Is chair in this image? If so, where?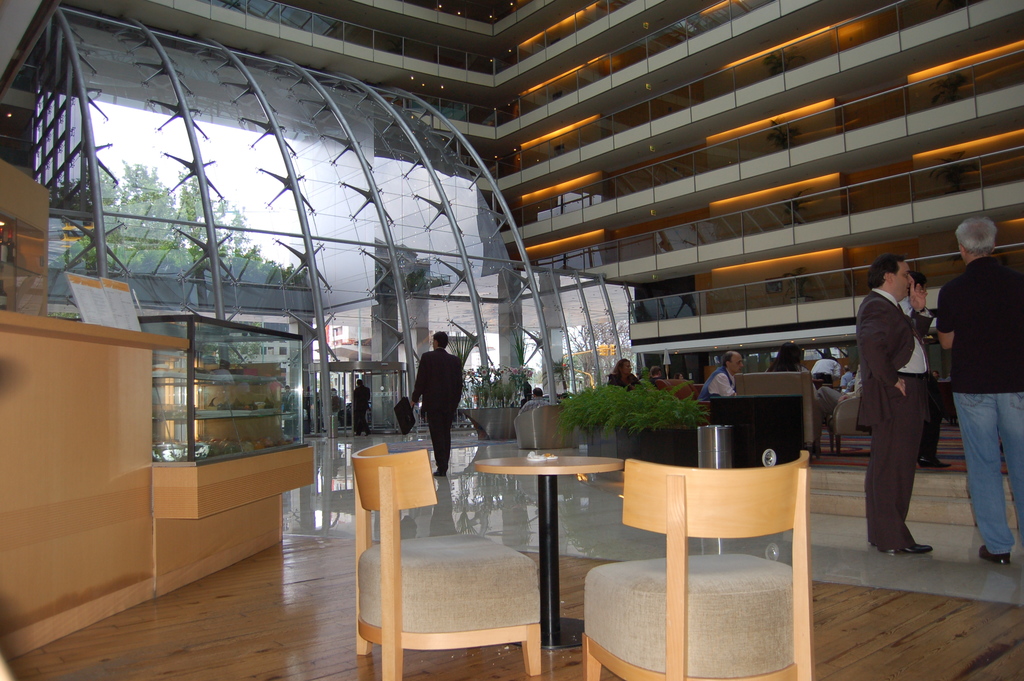
Yes, at [left=340, top=465, right=556, bottom=660].
